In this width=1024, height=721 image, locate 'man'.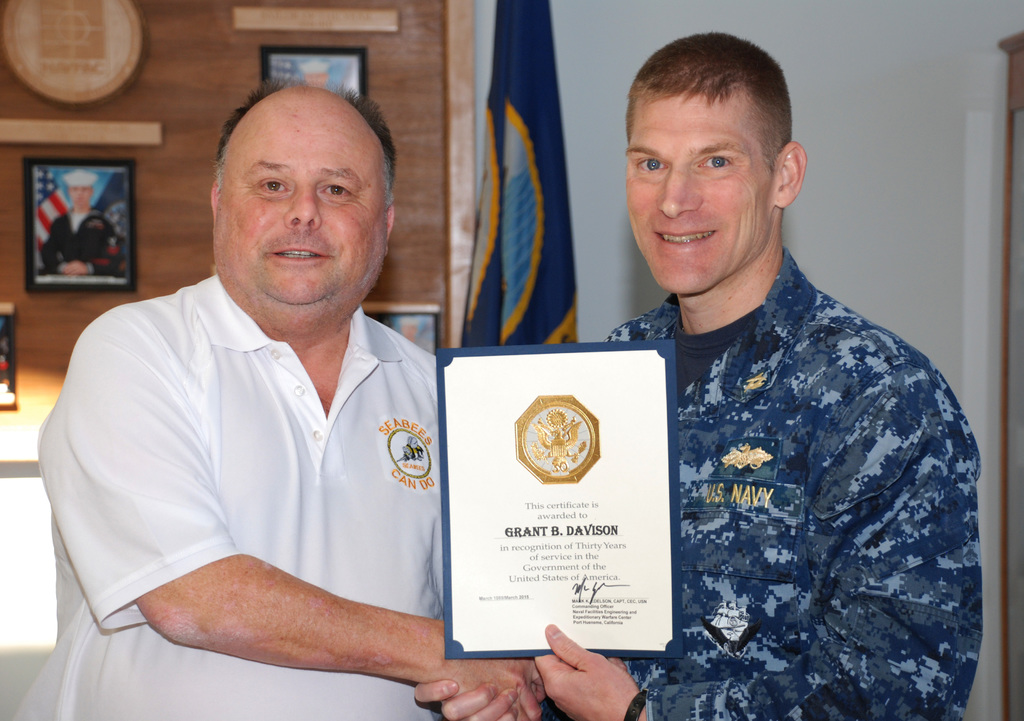
Bounding box: crop(293, 59, 333, 90).
